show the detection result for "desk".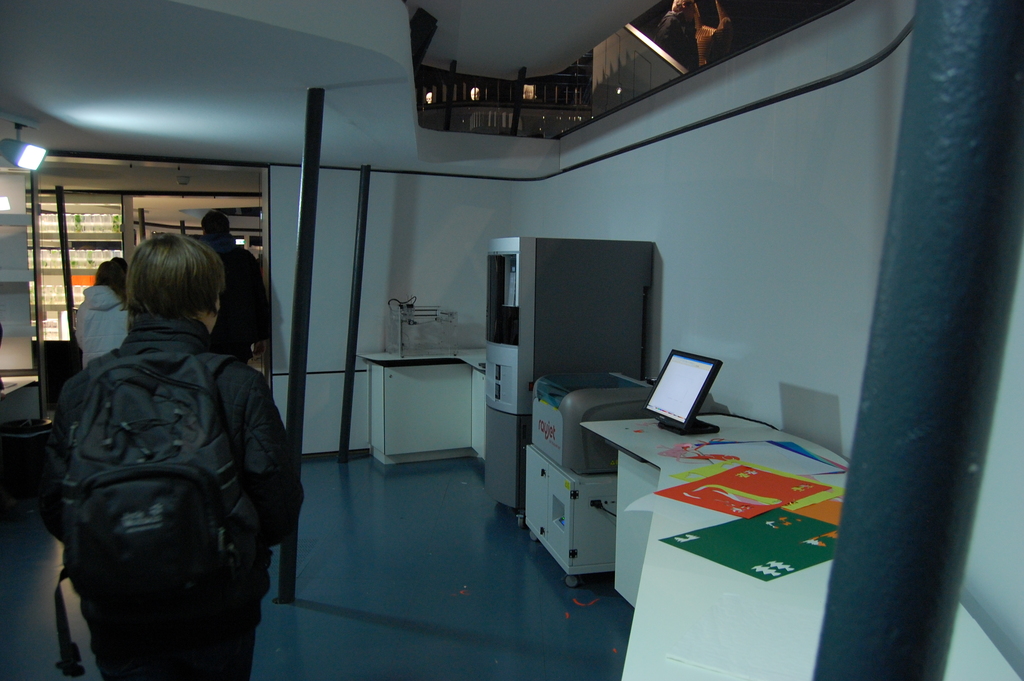
box=[586, 412, 1023, 680].
